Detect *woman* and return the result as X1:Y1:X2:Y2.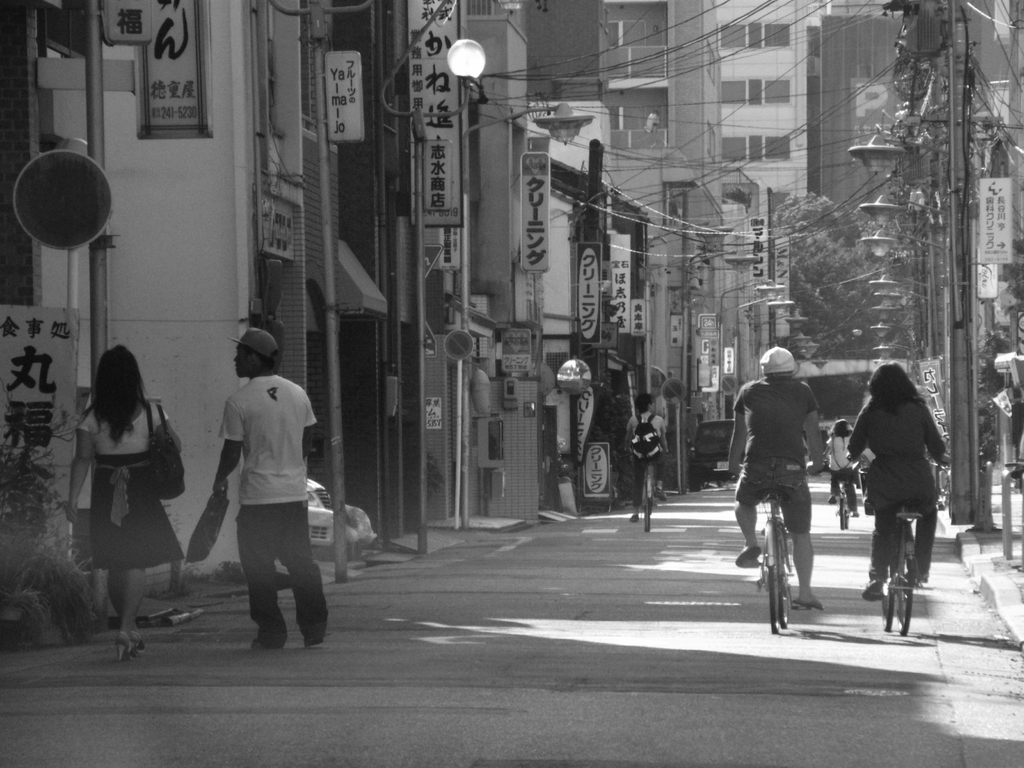
849:362:950:600.
